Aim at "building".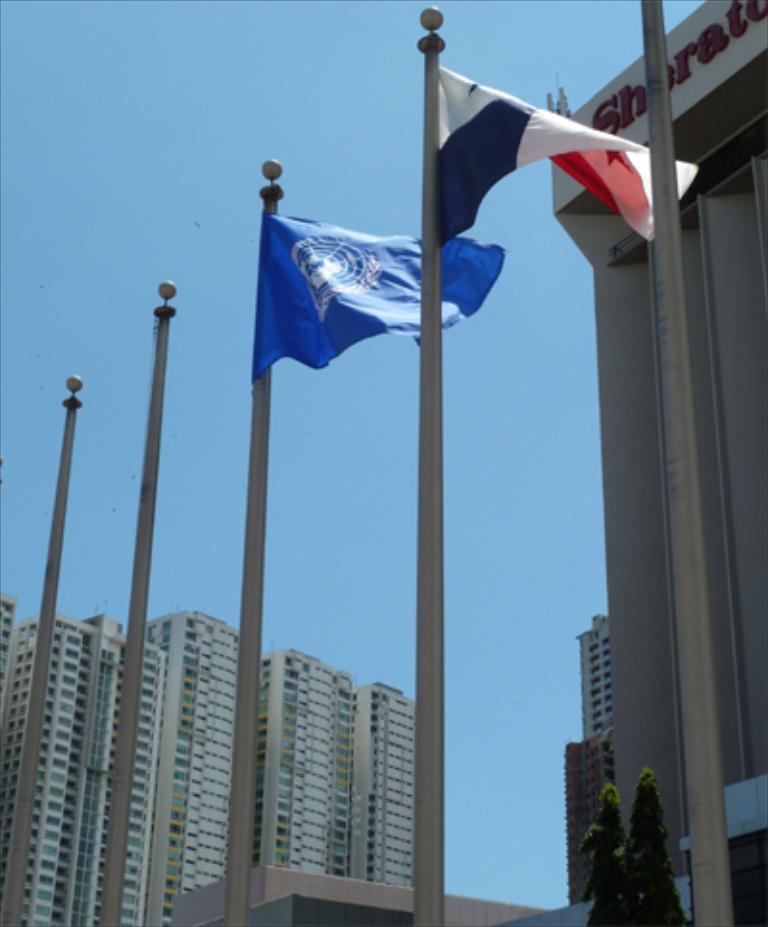
Aimed at bbox(570, 614, 612, 737).
